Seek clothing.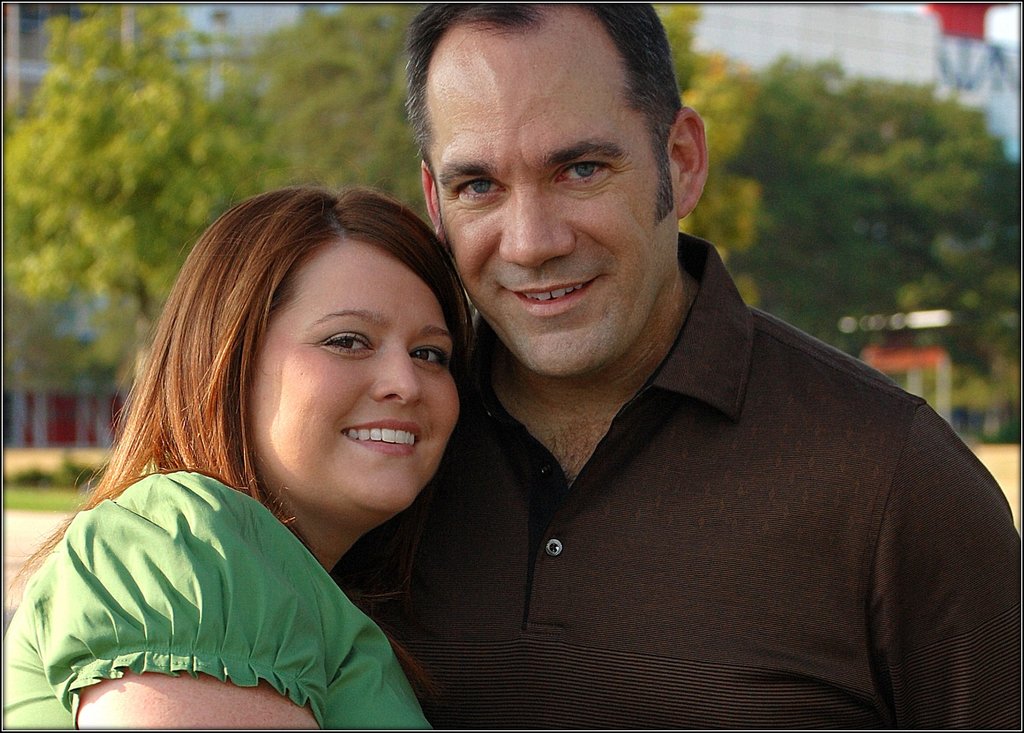
pyautogui.locateOnScreen(380, 169, 980, 731).
